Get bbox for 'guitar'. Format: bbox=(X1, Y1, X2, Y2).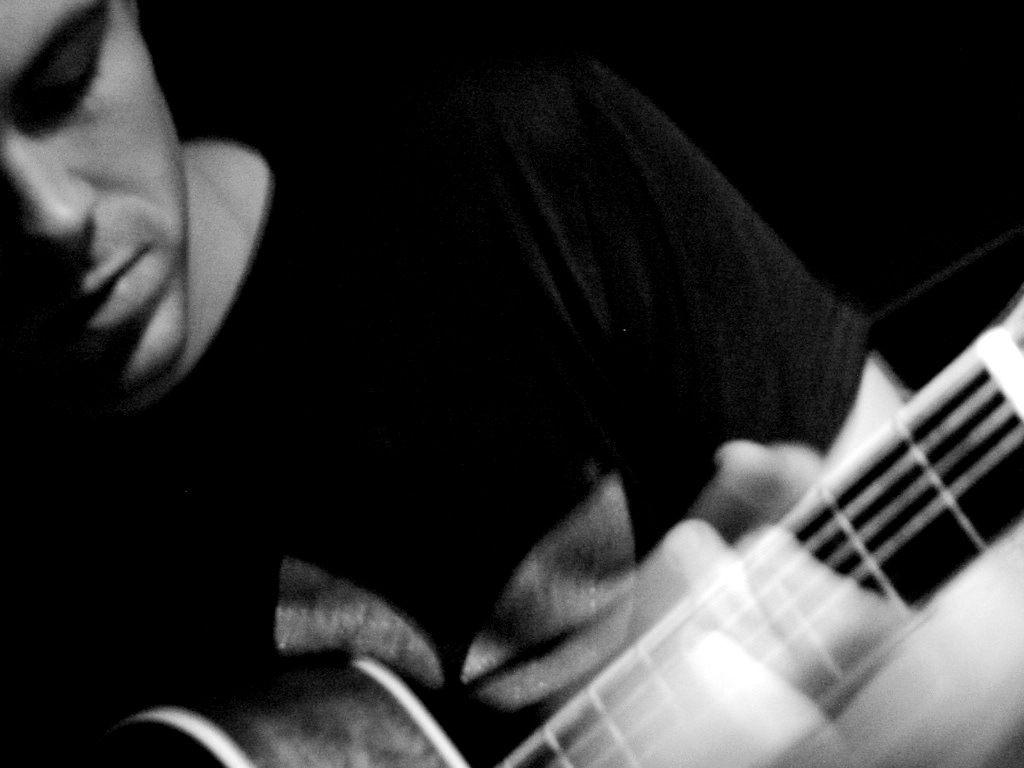
bbox=(107, 291, 1023, 767).
